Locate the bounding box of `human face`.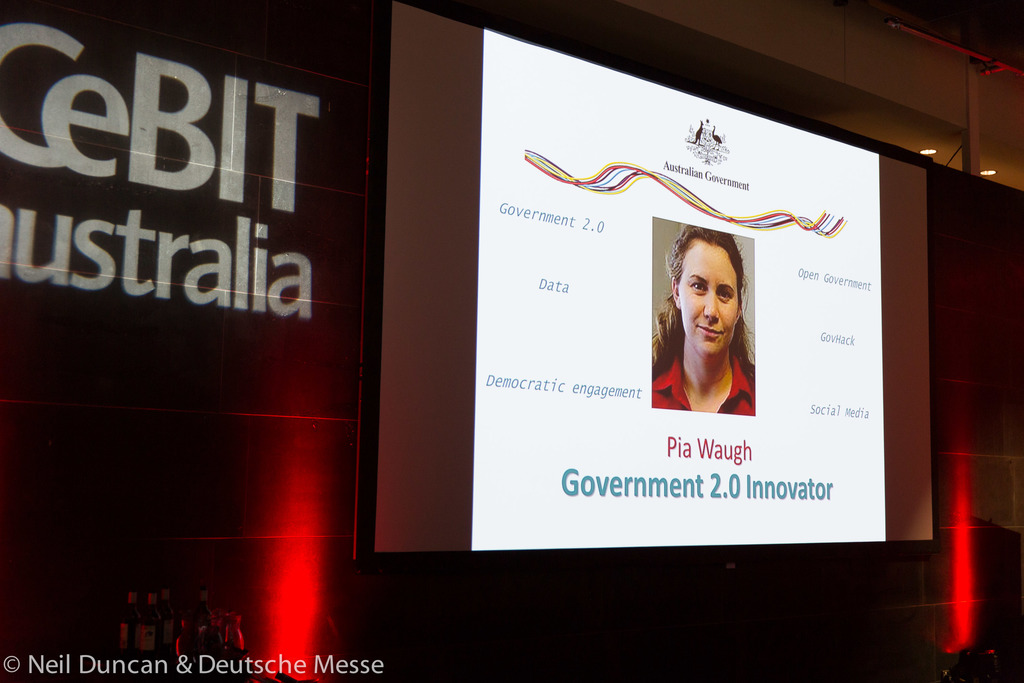
Bounding box: 678,238,742,359.
